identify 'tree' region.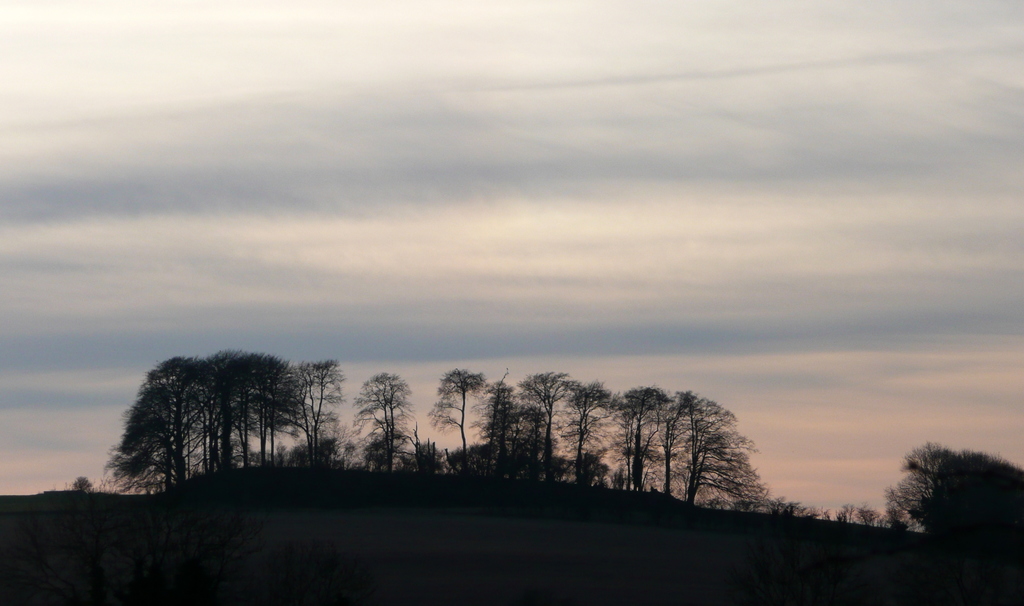
Region: x1=68, y1=471, x2=95, y2=493.
